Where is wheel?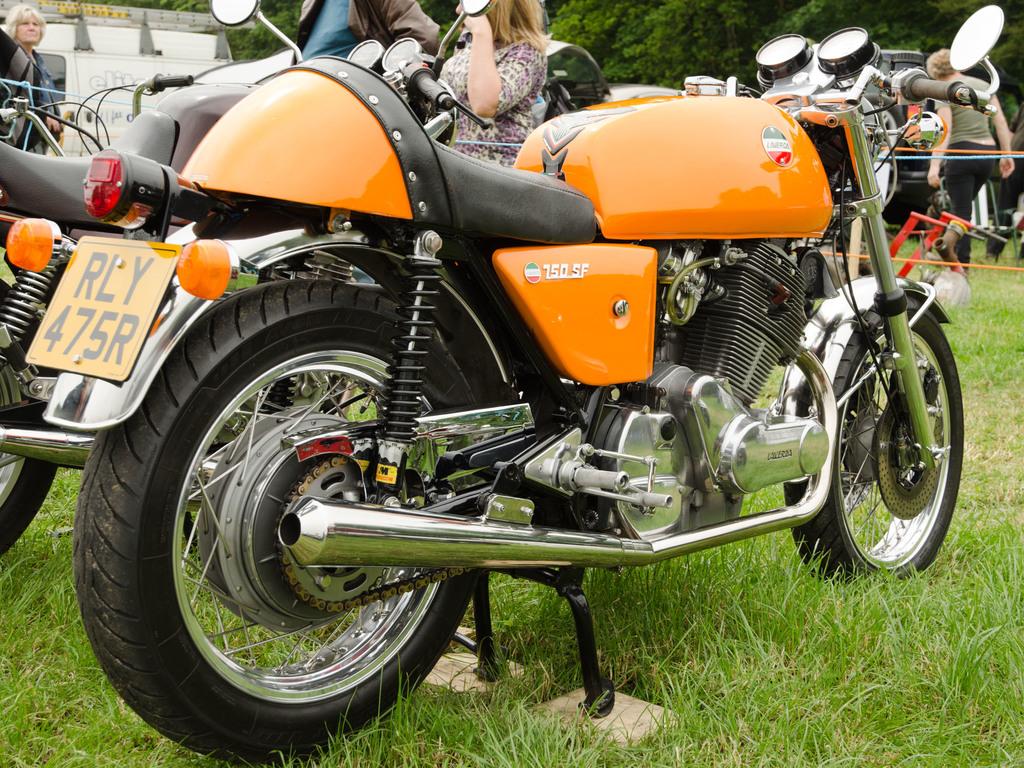
bbox(0, 271, 60, 565).
